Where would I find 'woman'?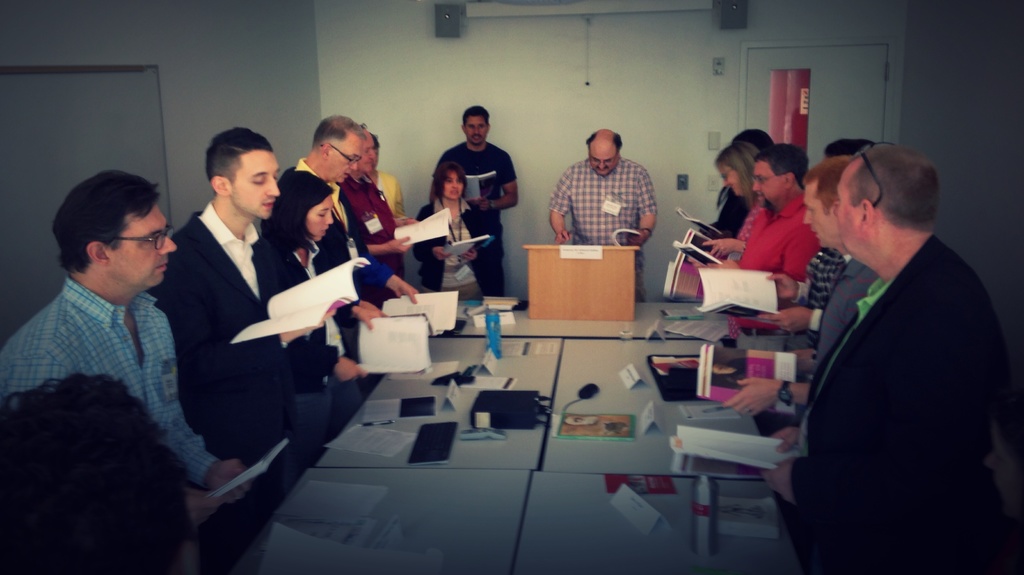
At x1=396, y1=156, x2=504, y2=291.
